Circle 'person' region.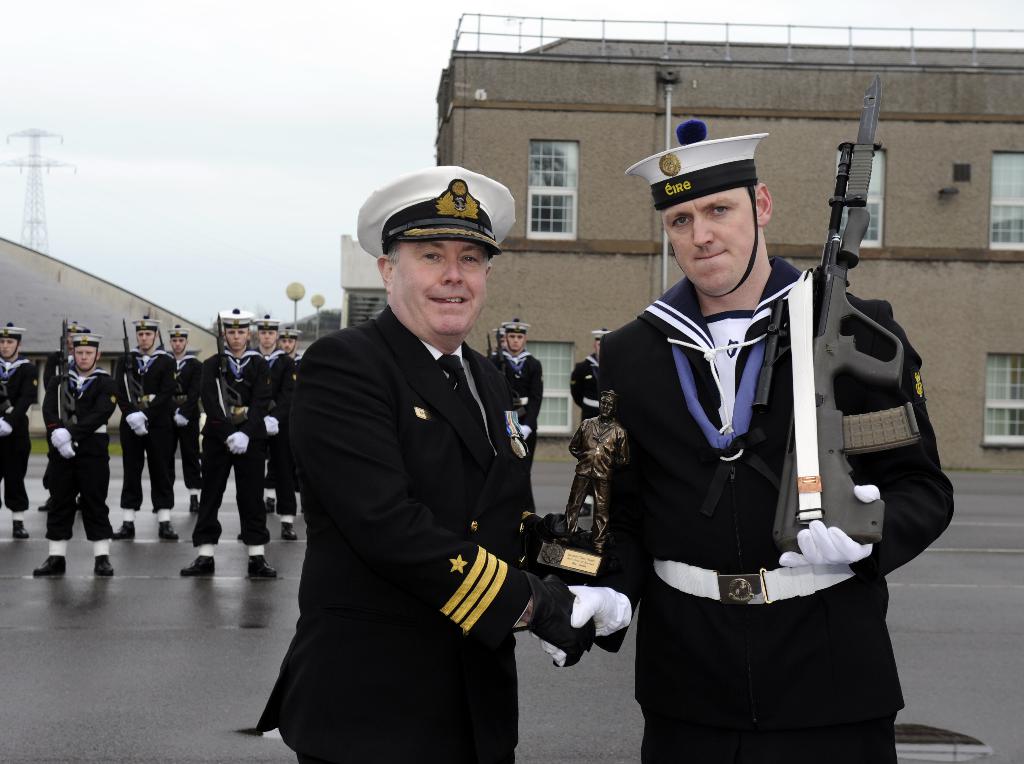
Region: select_region(1, 325, 33, 536).
